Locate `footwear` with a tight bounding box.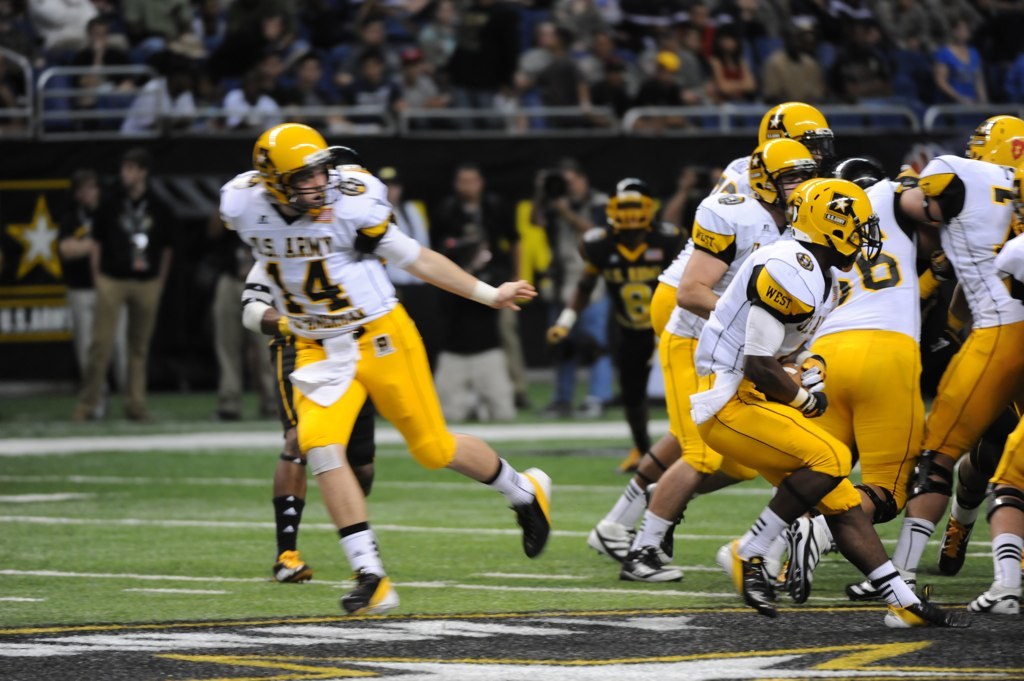
left=509, top=466, right=549, bottom=561.
